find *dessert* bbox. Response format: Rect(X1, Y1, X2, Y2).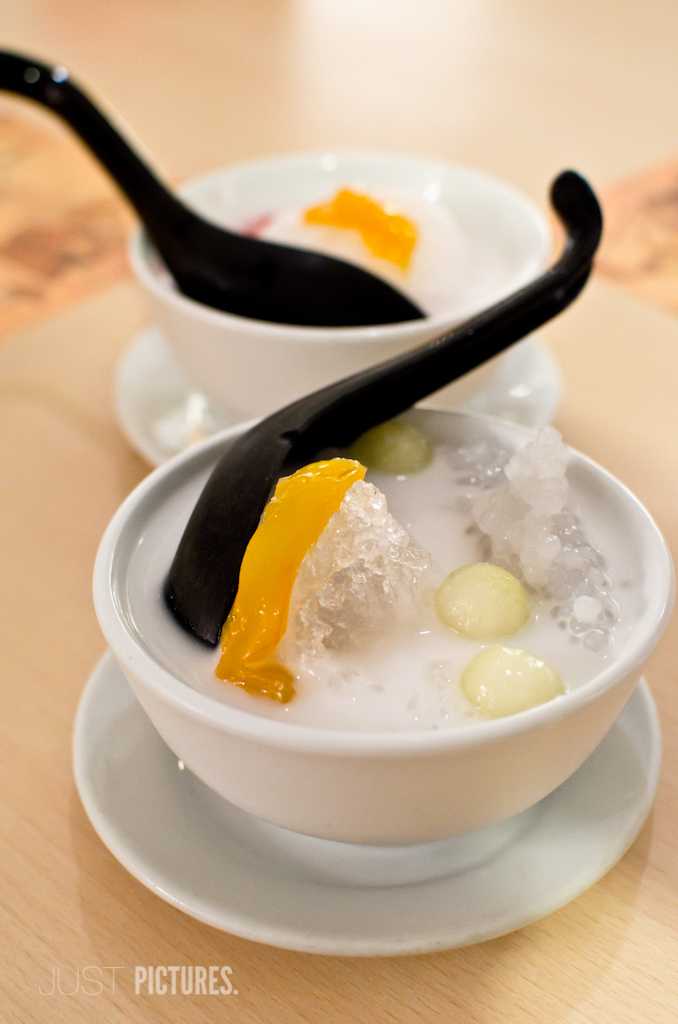
Rect(122, 408, 642, 733).
